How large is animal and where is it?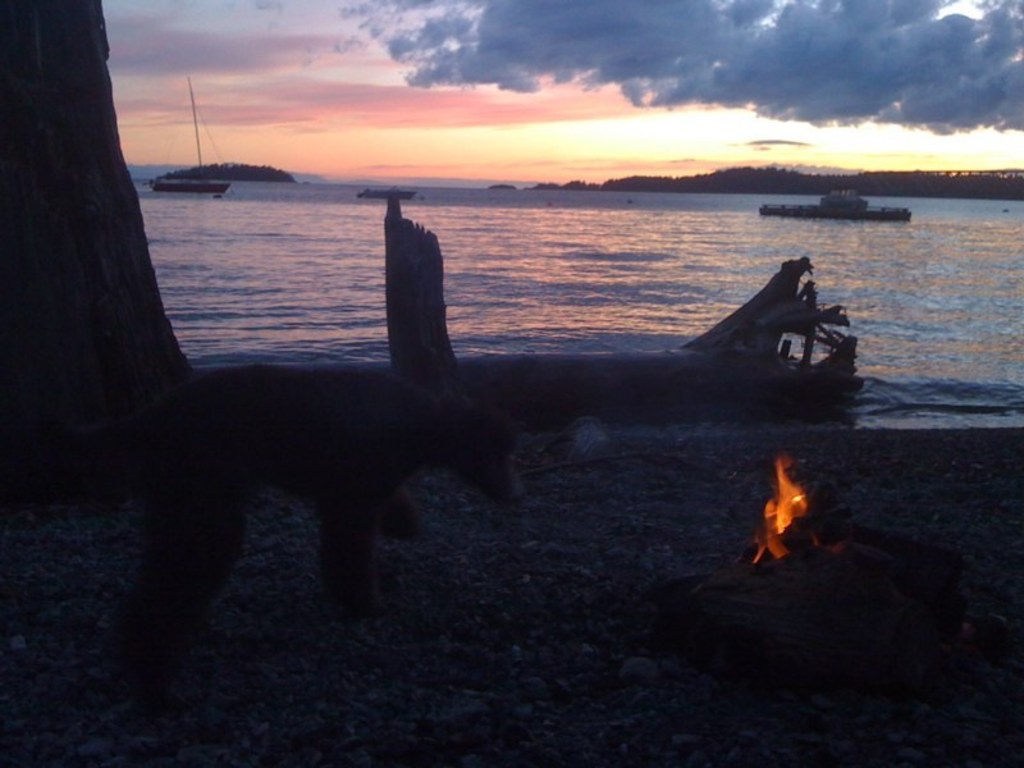
Bounding box: [left=129, top=357, right=526, bottom=653].
